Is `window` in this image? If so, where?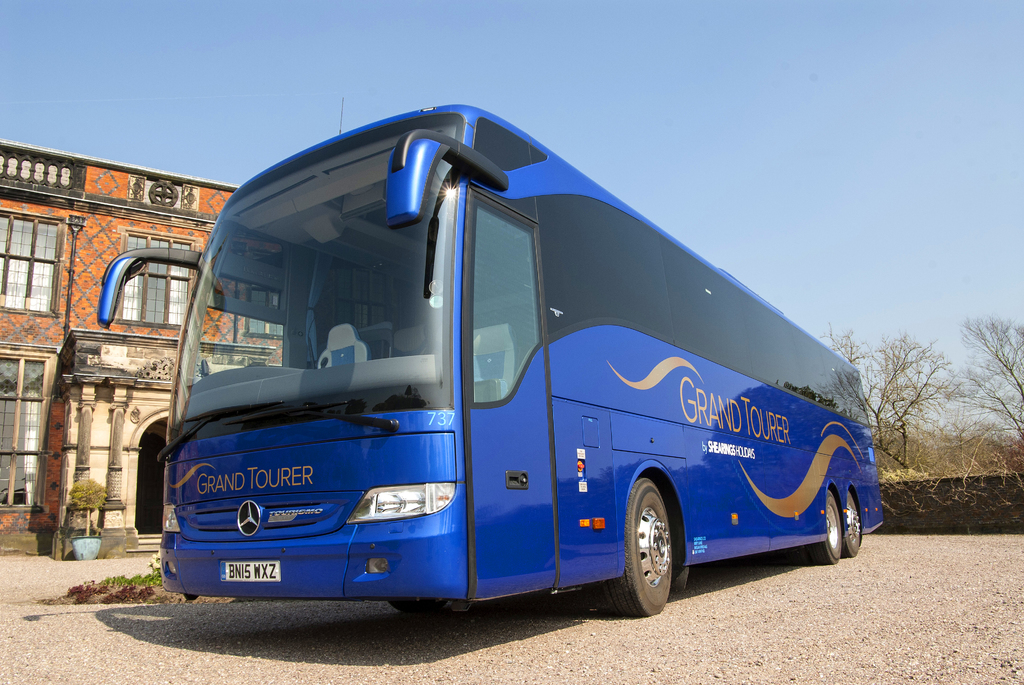
Yes, at <bbox>193, 306, 286, 382</bbox>.
